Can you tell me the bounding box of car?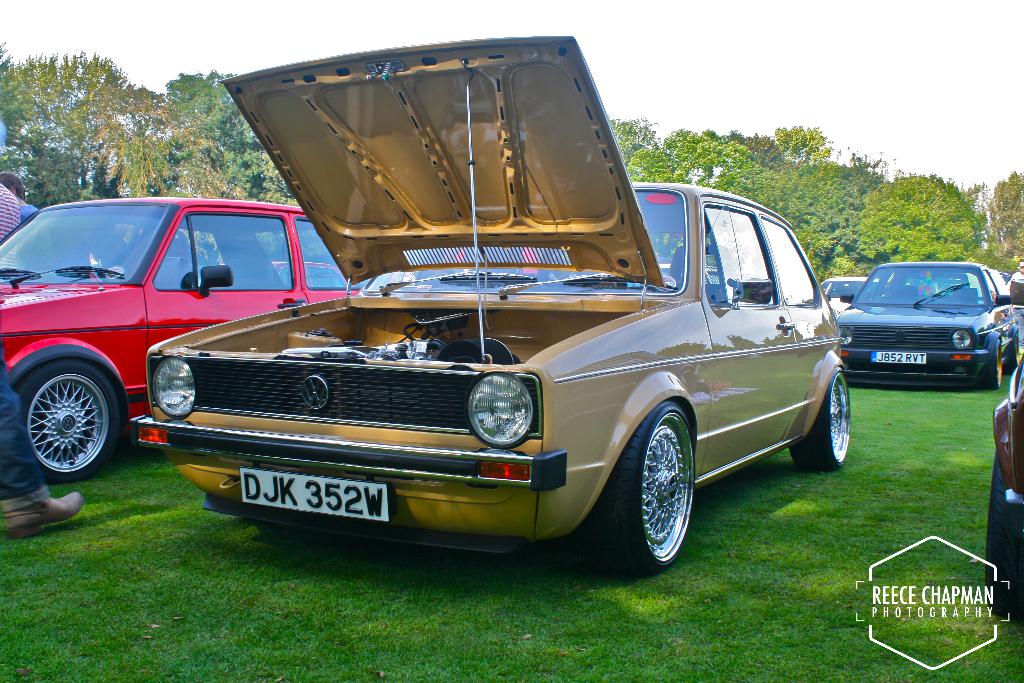
bbox=[68, 76, 824, 586].
